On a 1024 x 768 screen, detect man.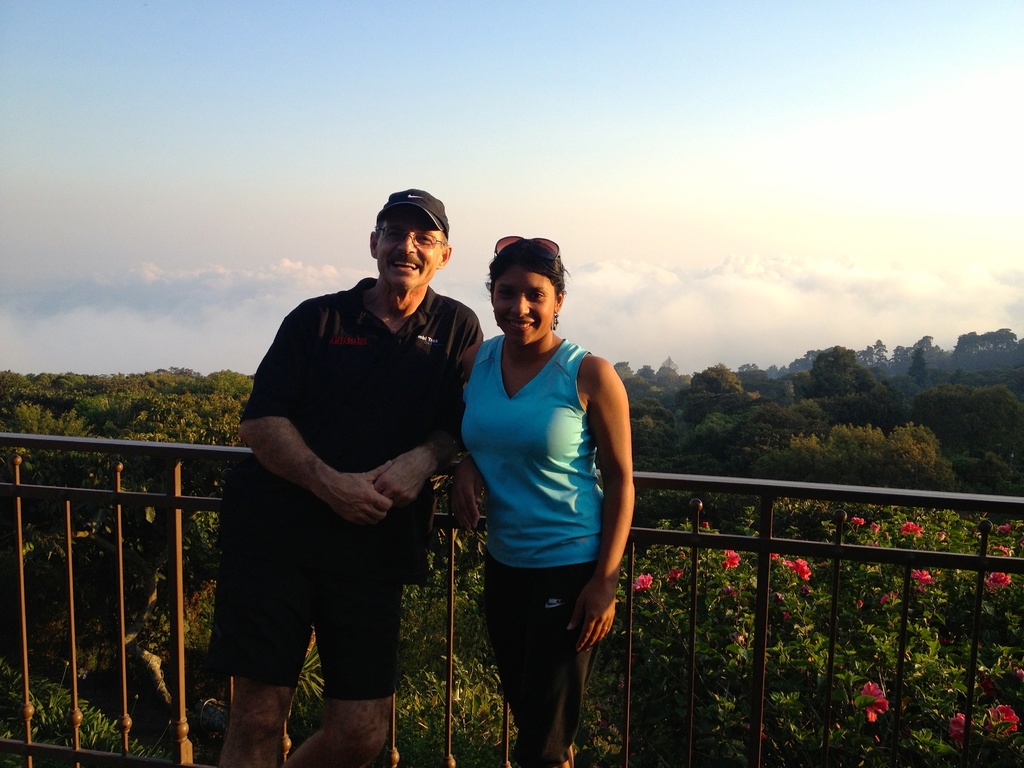
[206, 189, 486, 767].
